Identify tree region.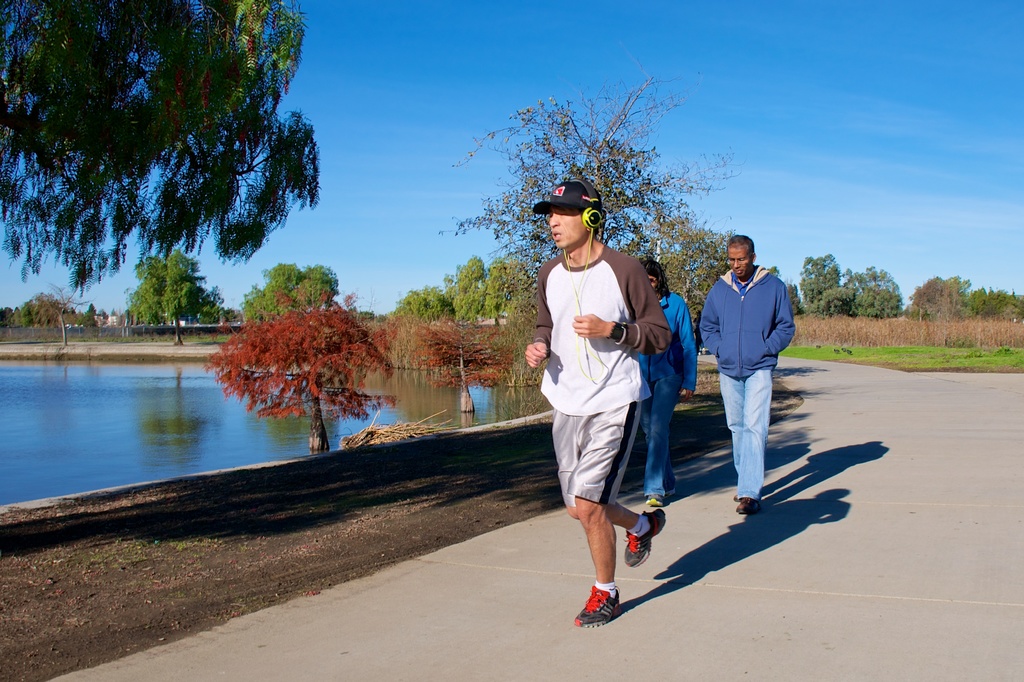
Region: l=413, t=322, r=521, b=412.
